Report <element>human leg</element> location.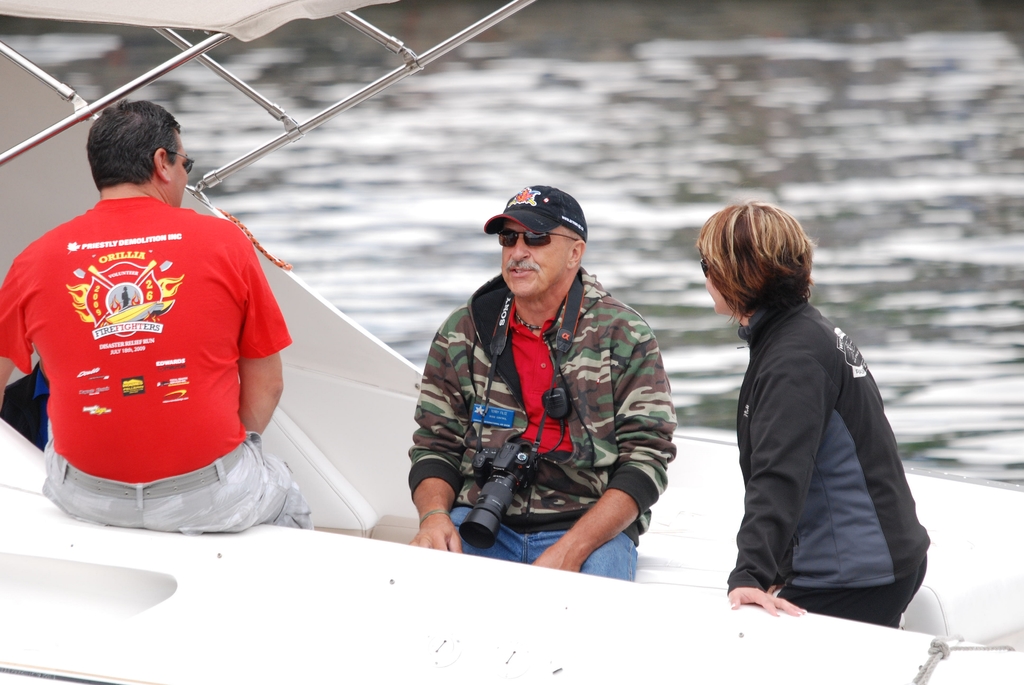
Report: 142, 433, 310, 537.
